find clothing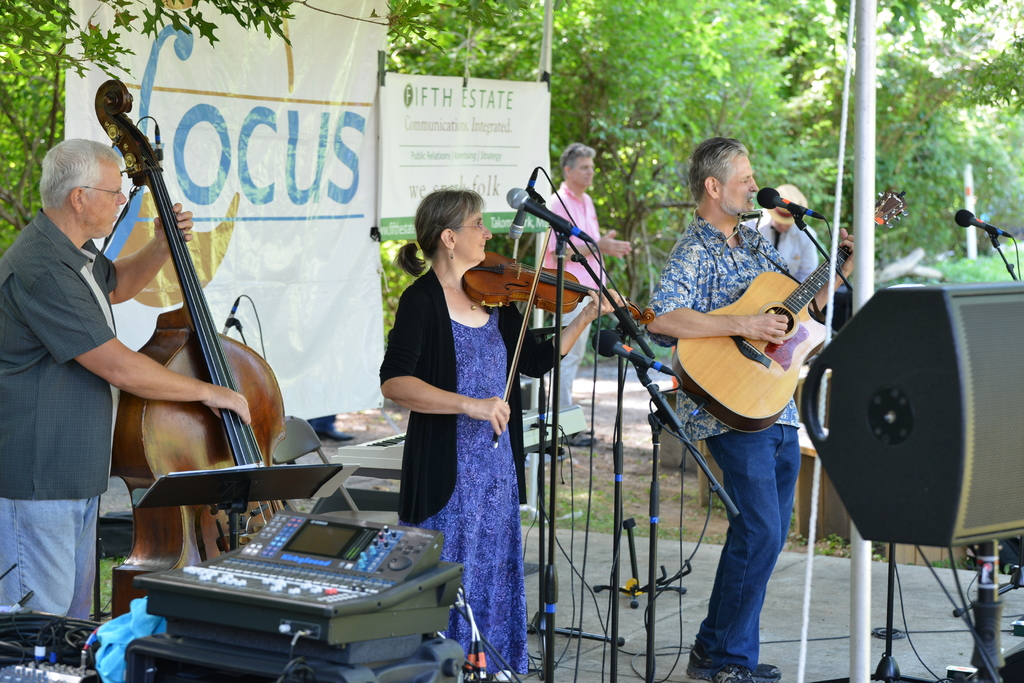
rect(381, 265, 566, 666)
